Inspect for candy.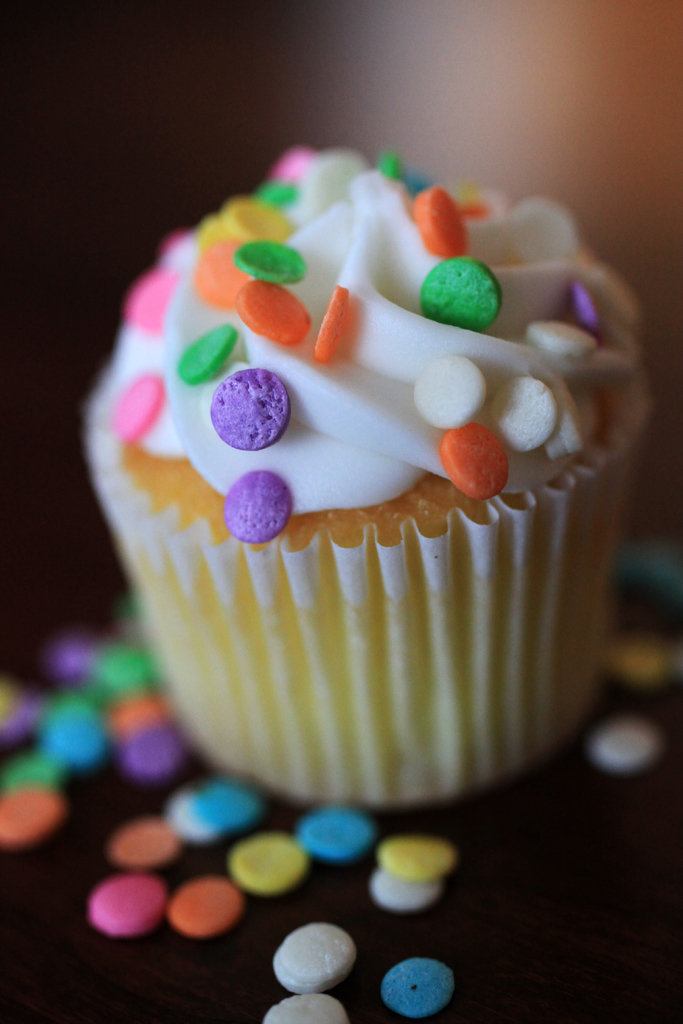
Inspection: [left=372, top=867, right=440, bottom=913].
